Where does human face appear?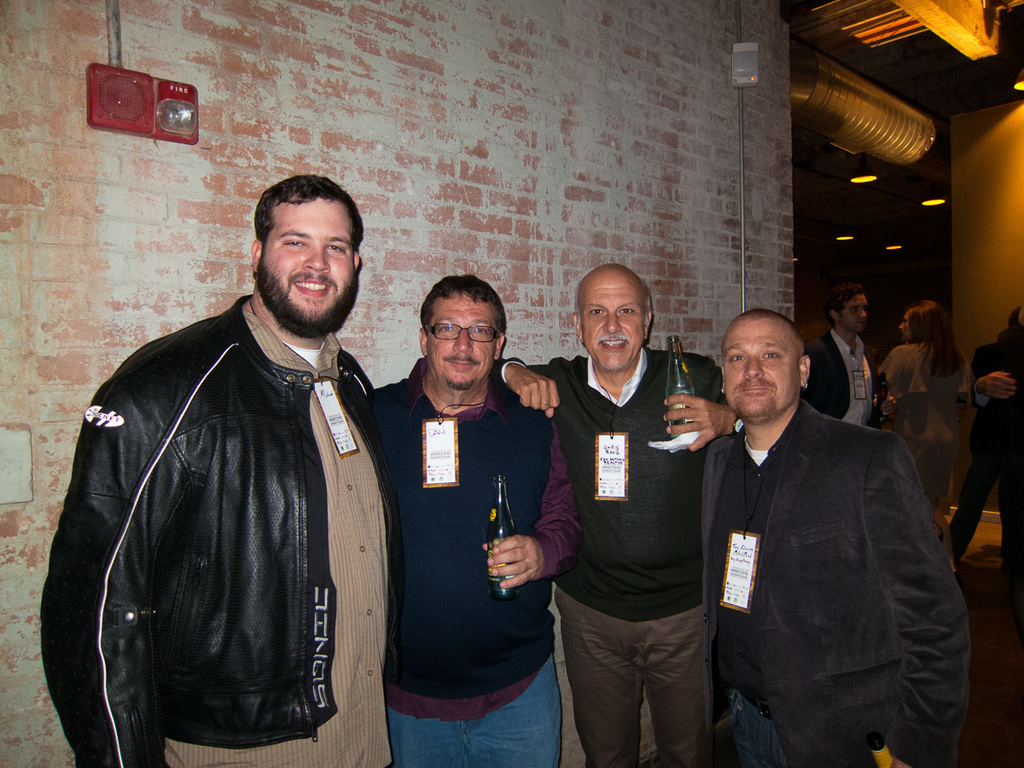
Appears at [x1=428, y1=292, x2=506, y2=391].
